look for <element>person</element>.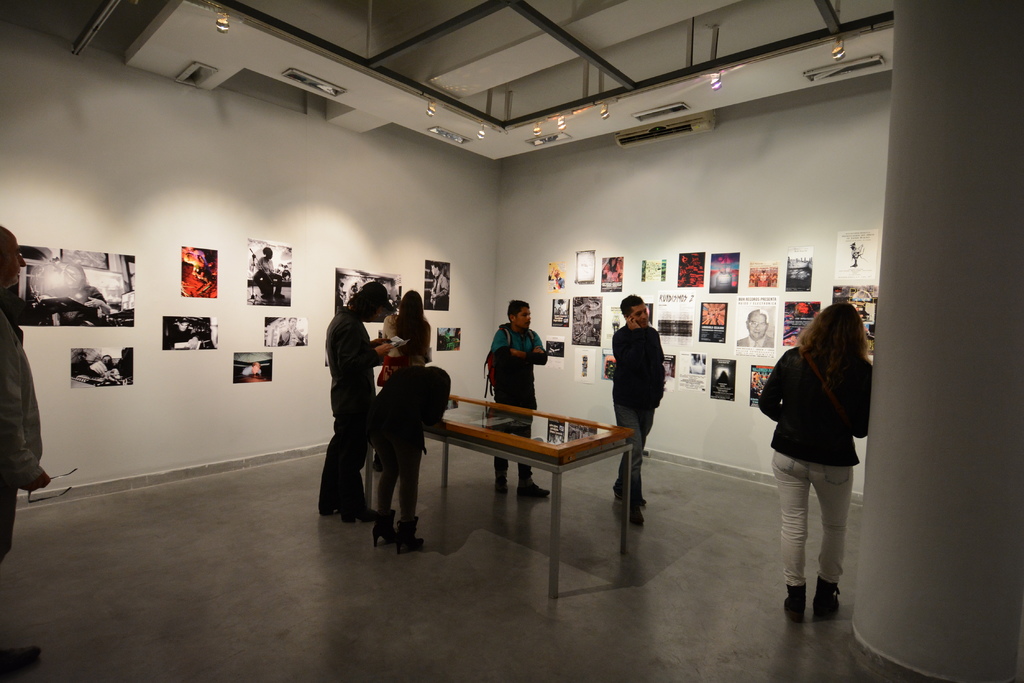
Found: x1=755, y1=305, x2=877, y2=621.
